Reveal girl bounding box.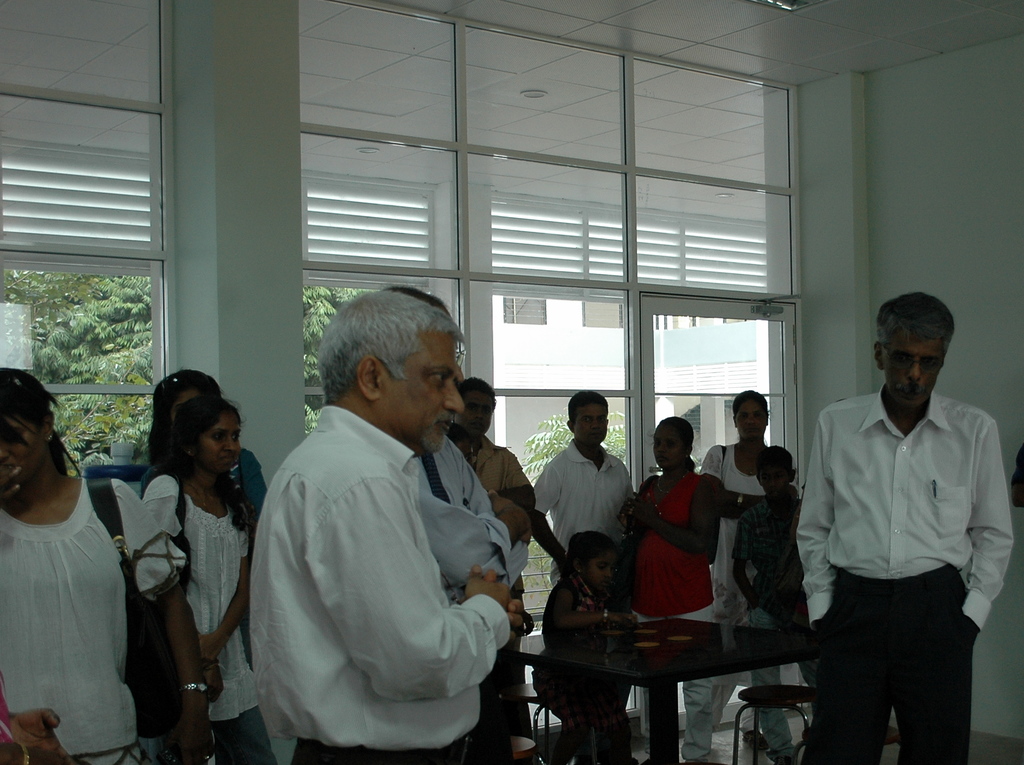
Revealed: <region>147, 371, 270, 663</region>.
